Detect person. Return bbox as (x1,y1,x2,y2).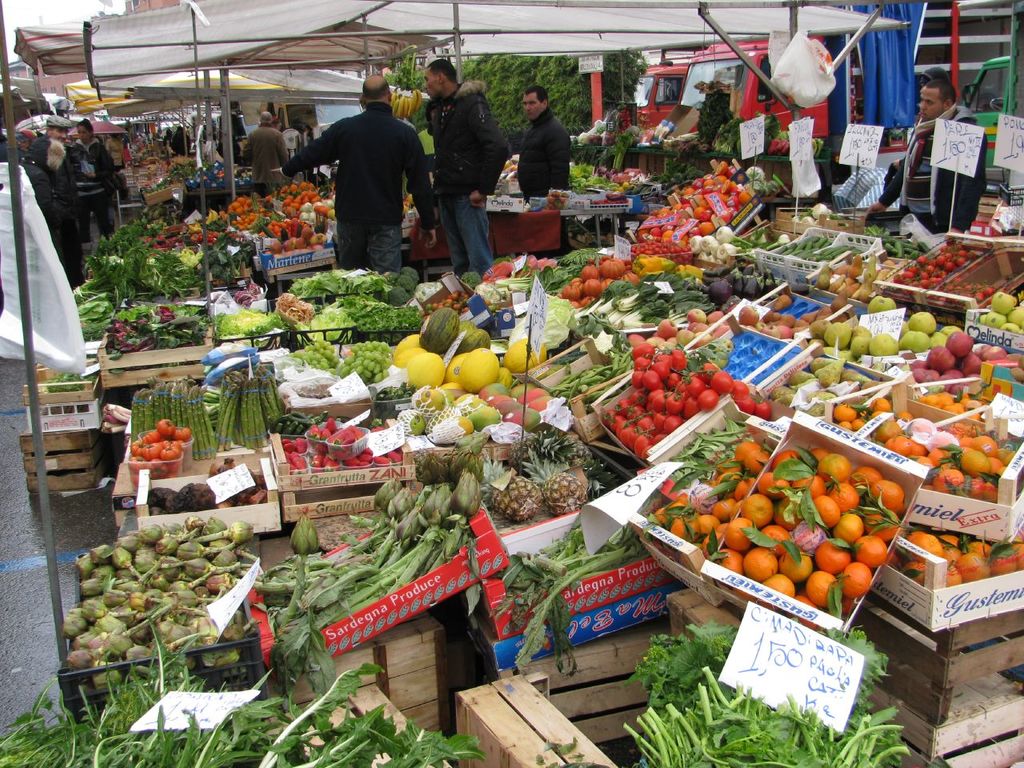
(16,126,46,162).
